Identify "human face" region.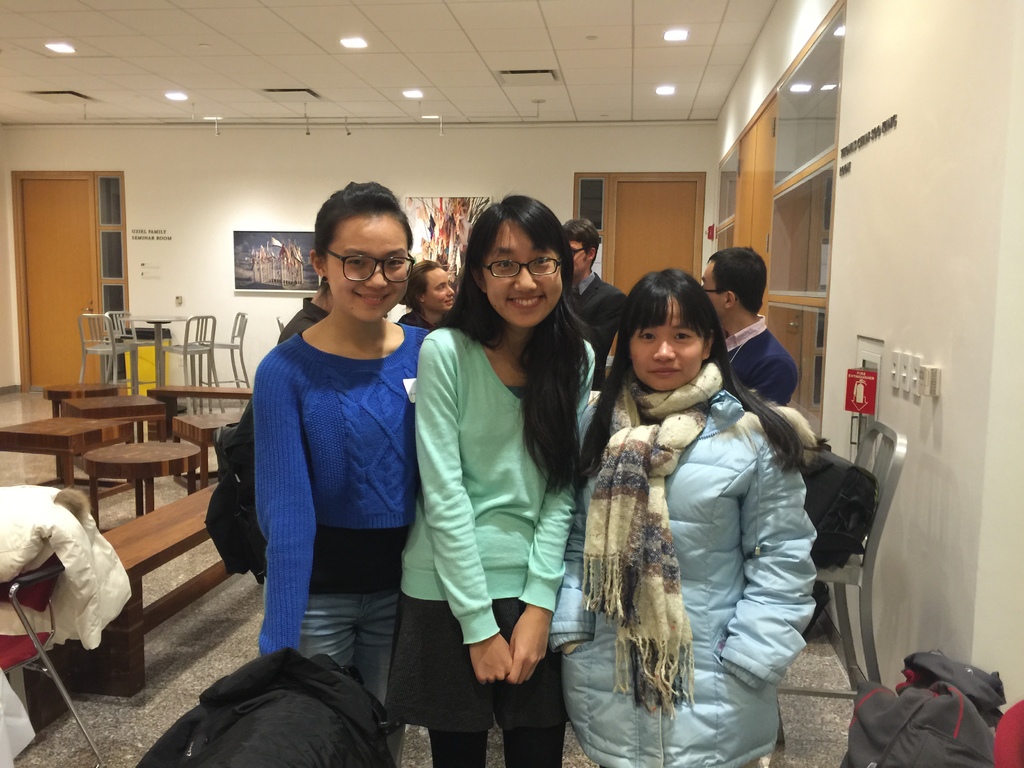
Region: [x1=429, y1=266, x2=456, y2=310].
